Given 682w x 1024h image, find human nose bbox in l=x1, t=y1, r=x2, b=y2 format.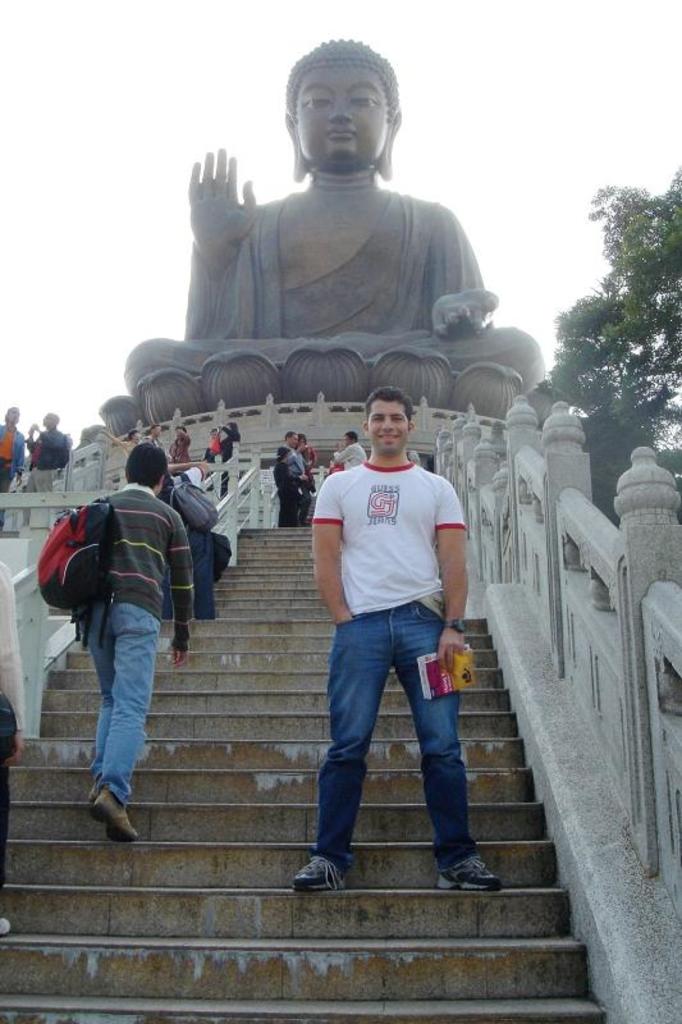
l=383, t=416, r=395, b=431.
